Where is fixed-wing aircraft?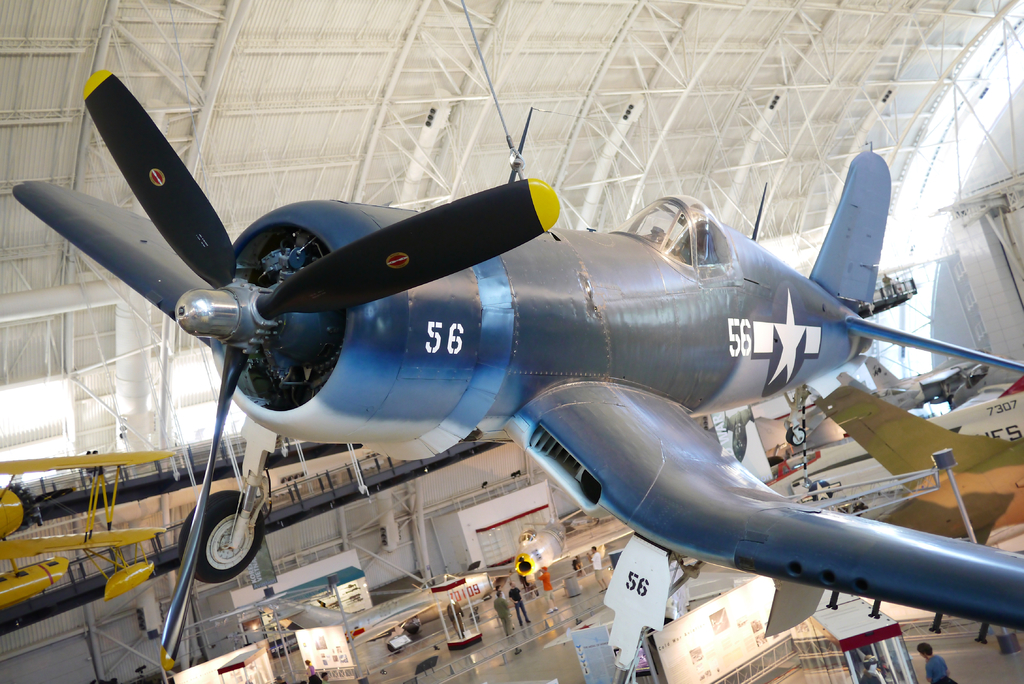
x1=13, y1=76, x2=1023, y2=676.
